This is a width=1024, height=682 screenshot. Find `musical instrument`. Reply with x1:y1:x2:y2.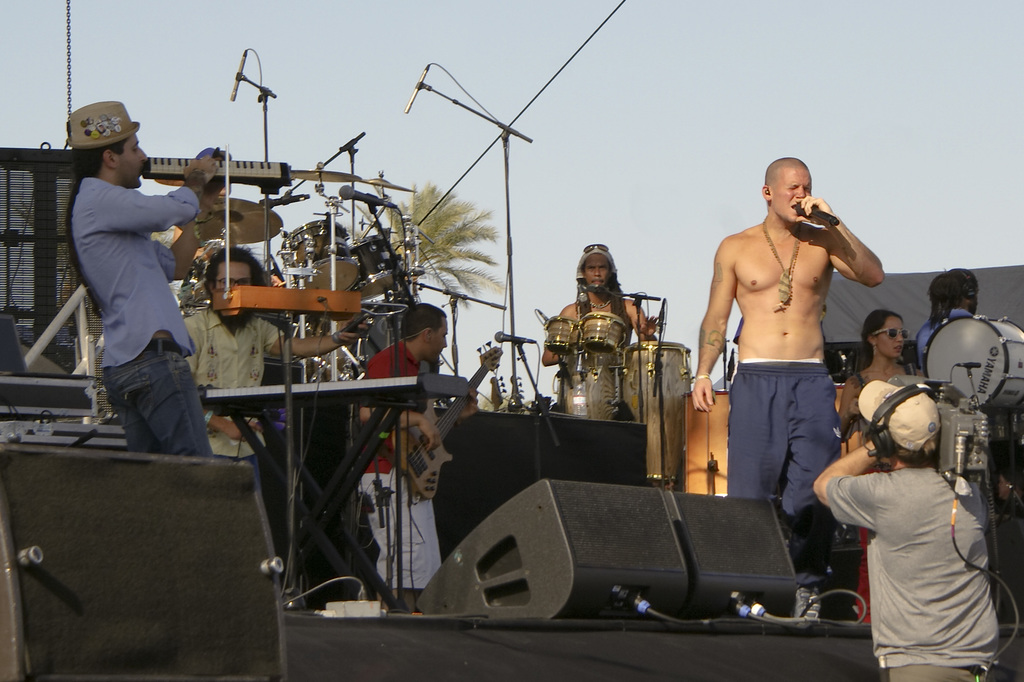
575:317:623:356.
